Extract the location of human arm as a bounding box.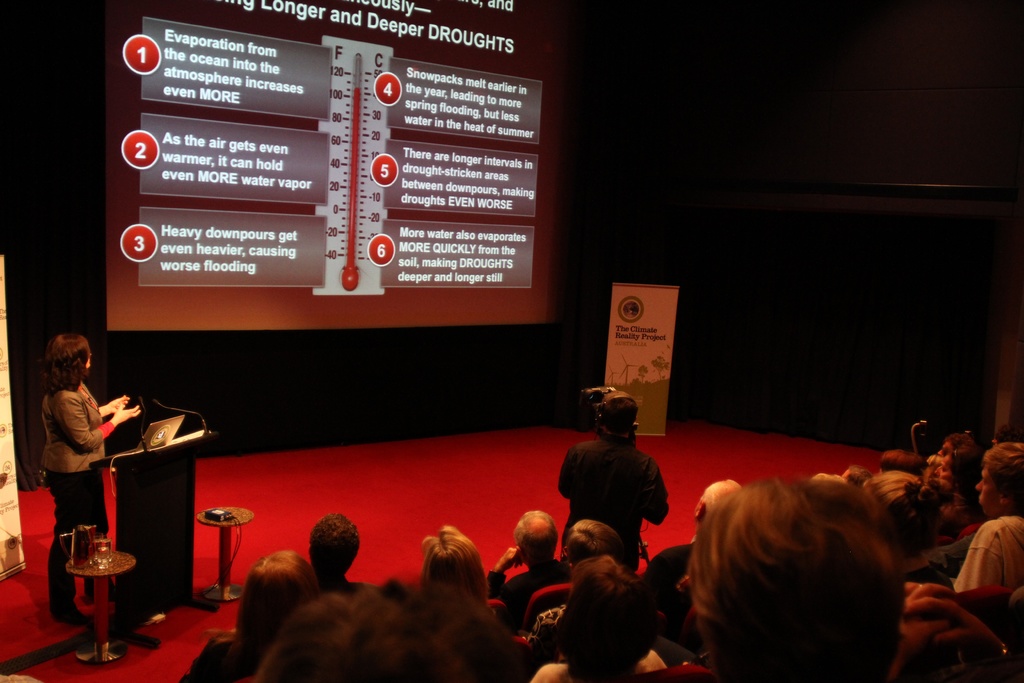
552/446/572/501.
